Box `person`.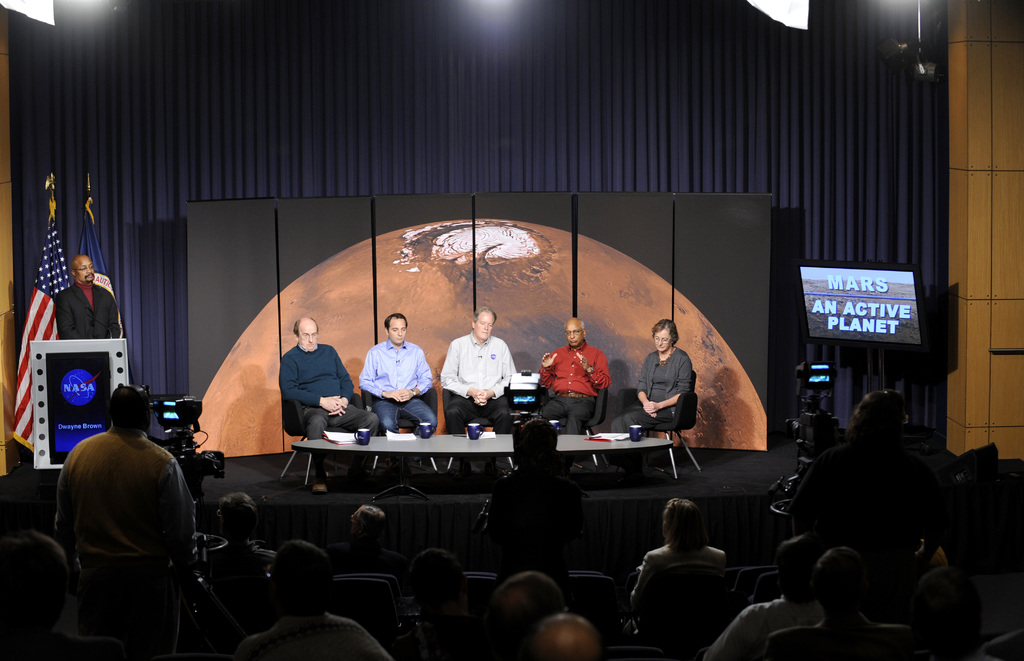
776:385:951:536.
